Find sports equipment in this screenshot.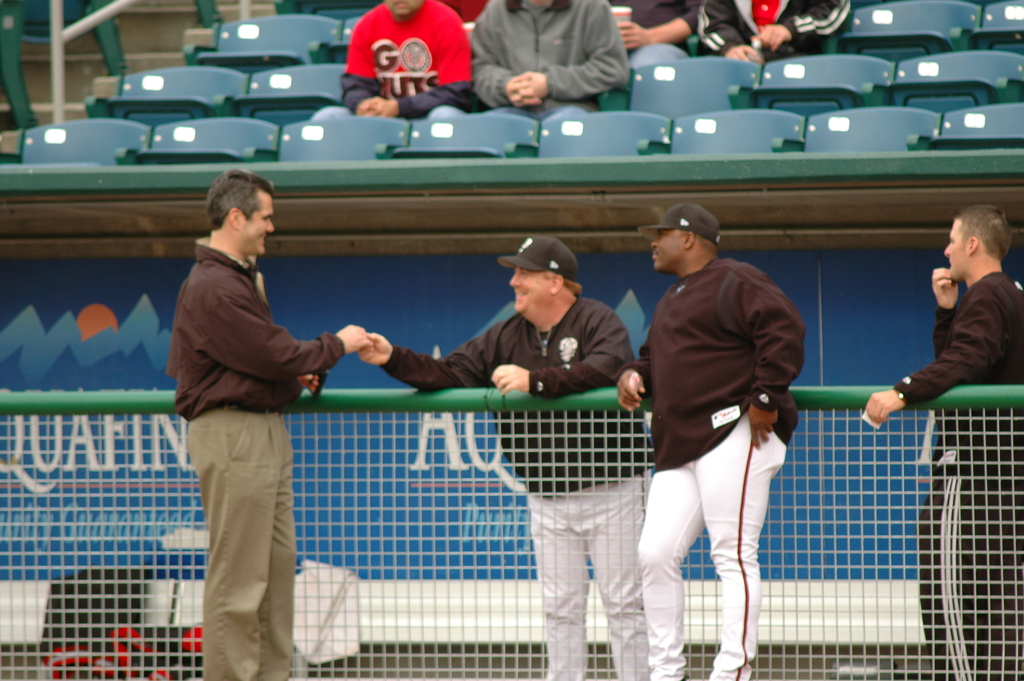
The bounding box for sports equipment is [636,409,788,680].
